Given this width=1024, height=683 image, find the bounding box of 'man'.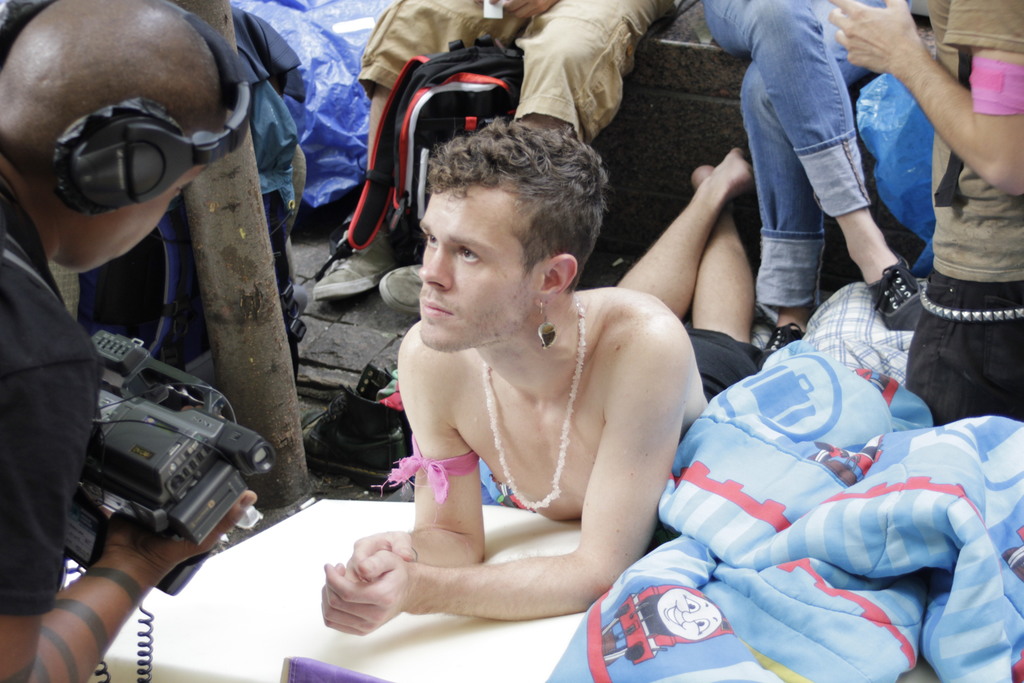
336,115,721,639.
